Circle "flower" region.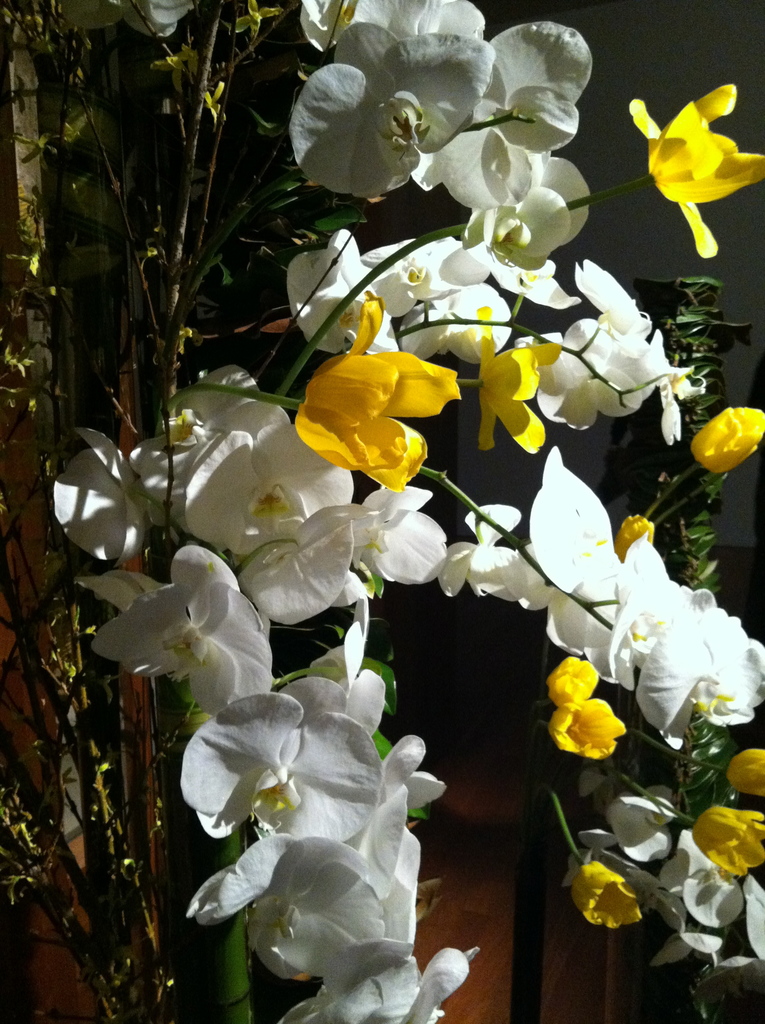
Region: <box>64,0,179,42</box>.
